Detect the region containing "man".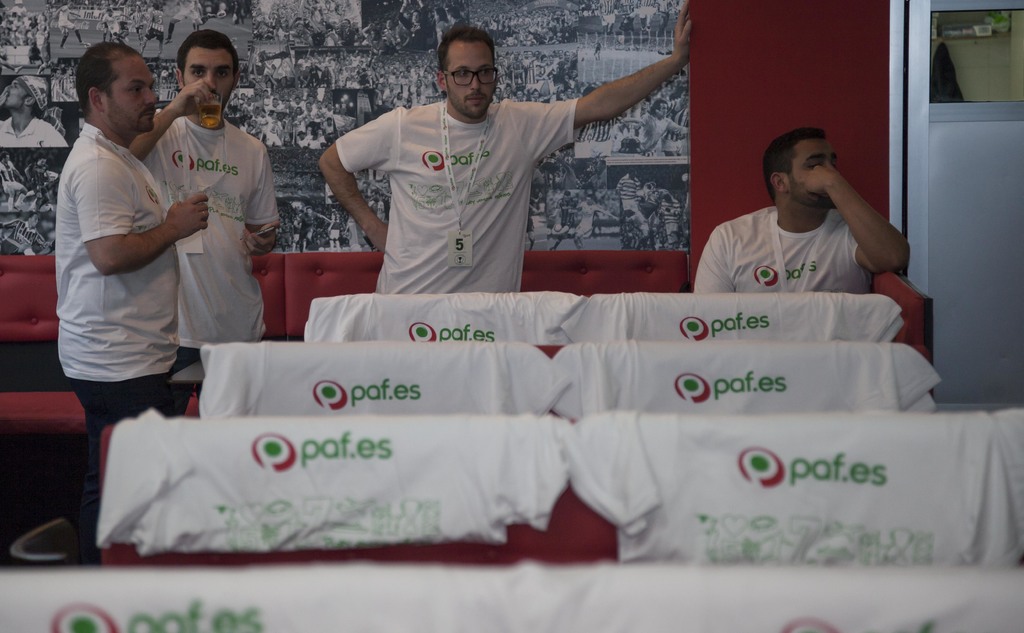
crop(365, 187, 388, 222).
